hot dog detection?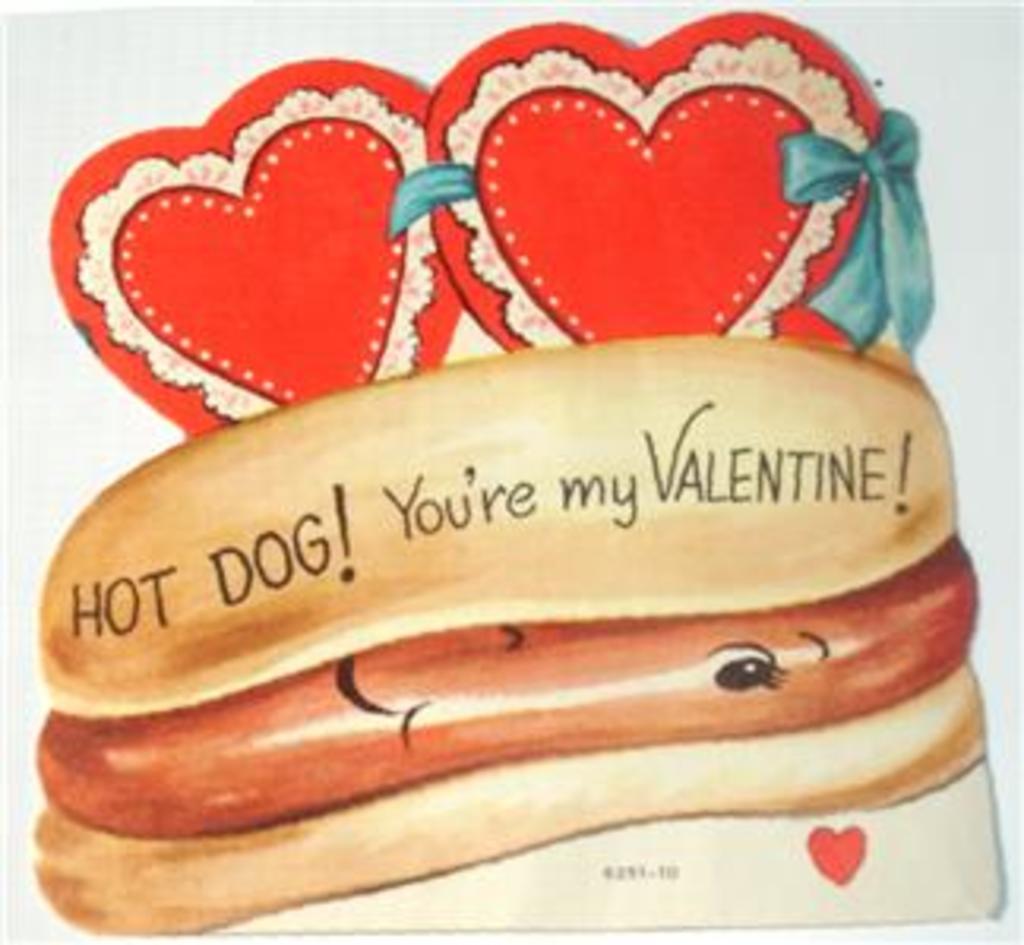
BBox(19, 313, 986, 942)
